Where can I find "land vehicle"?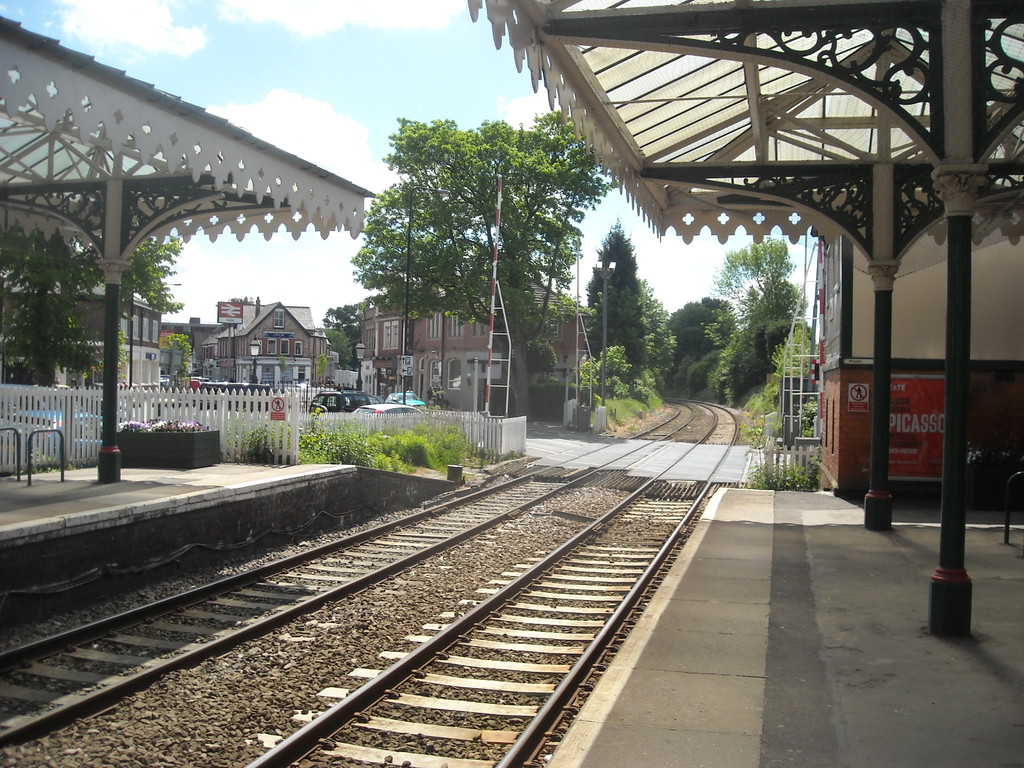
You can find it at 359:402:421:417.
